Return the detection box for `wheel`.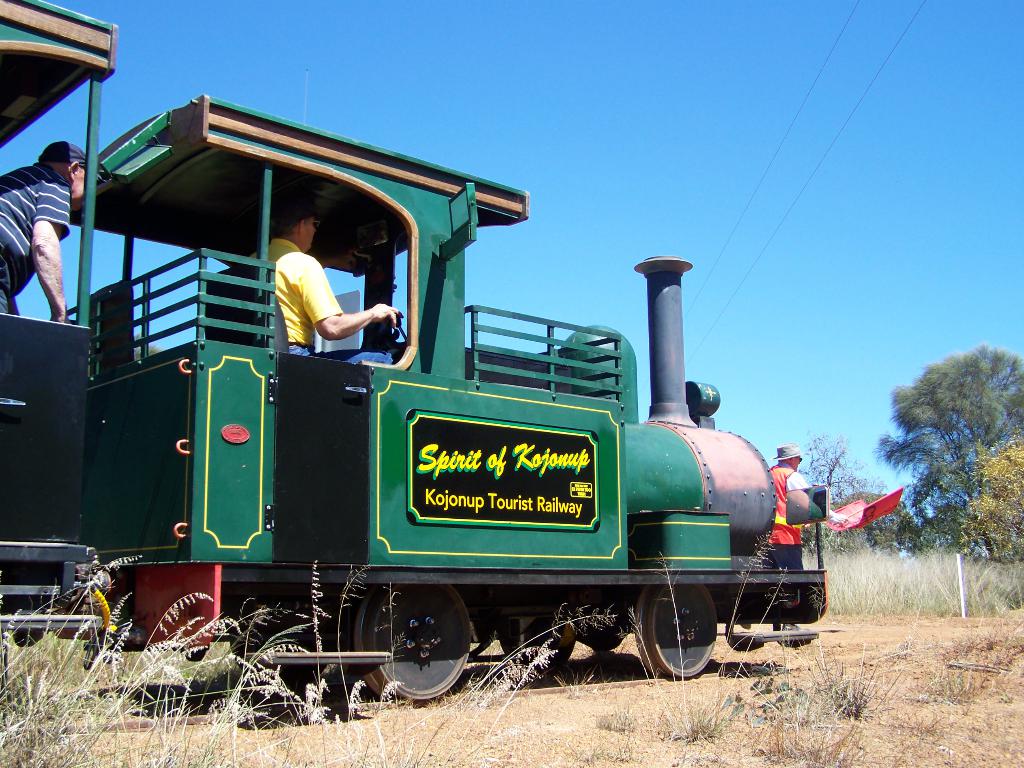
[635,582,719,675].
